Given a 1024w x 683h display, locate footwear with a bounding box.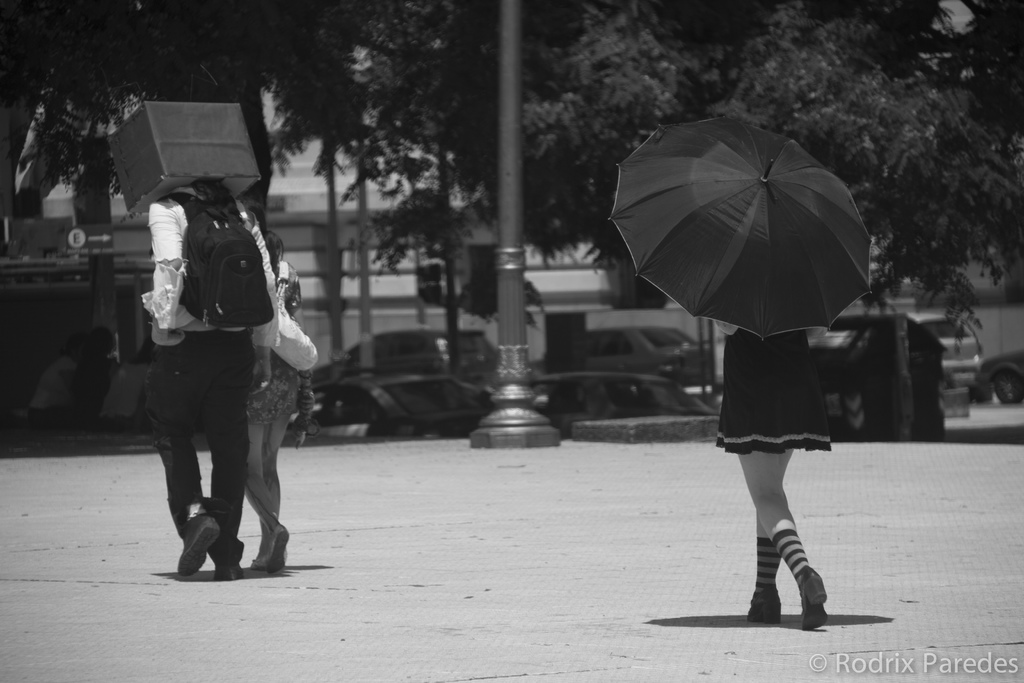
Located: <bbox>746, 594, 784, 623</bbox>.
